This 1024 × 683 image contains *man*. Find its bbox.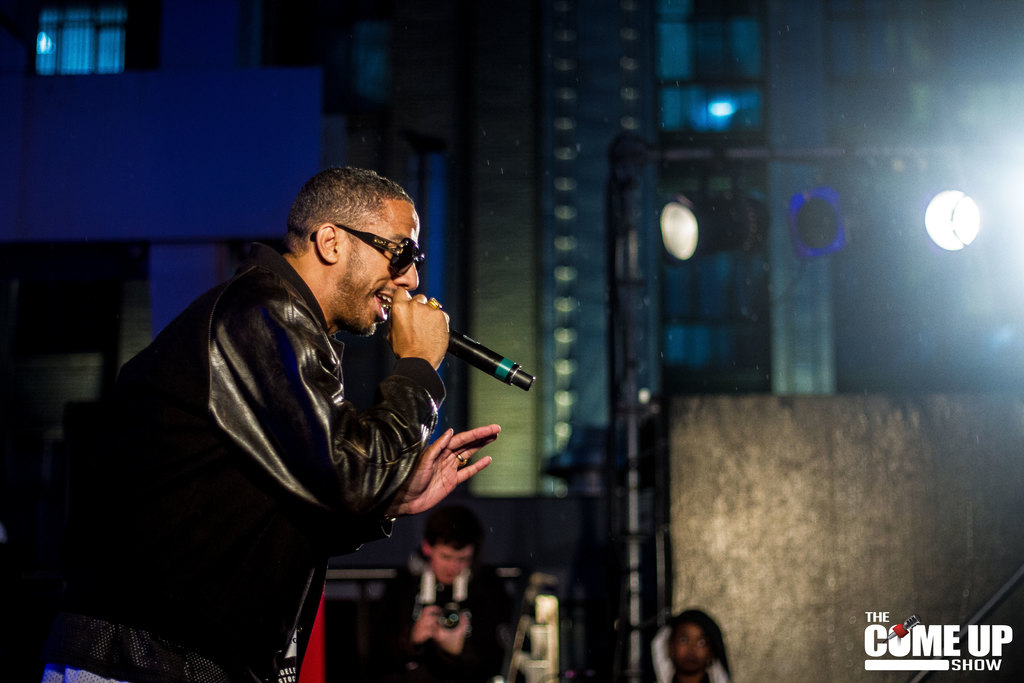
(left=84, top=156, right=527, bottom=677).
